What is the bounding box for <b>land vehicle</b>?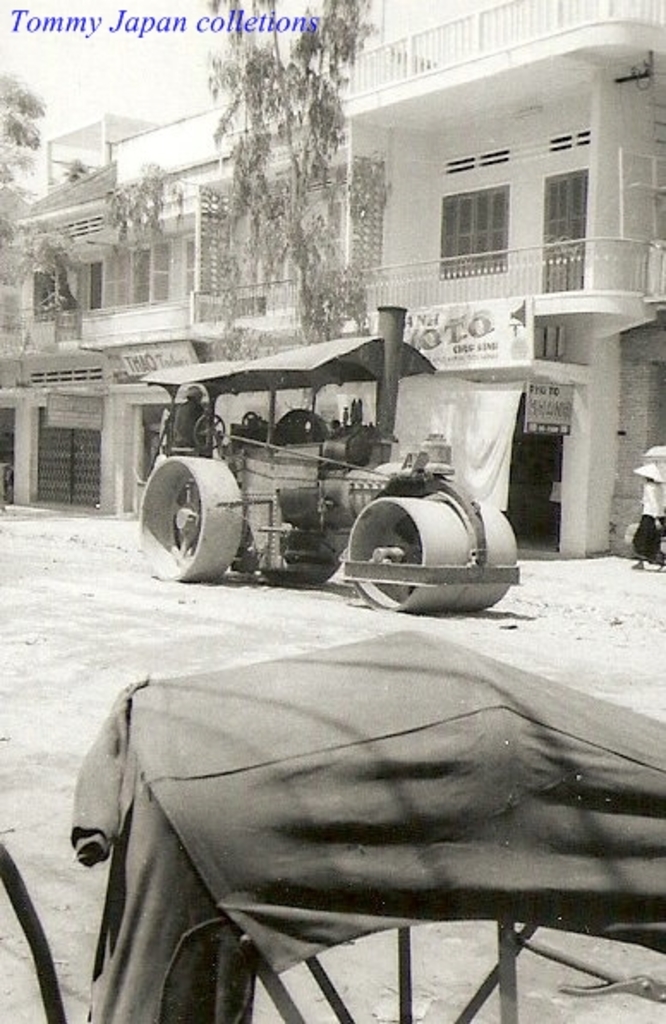
(0, 629, 664, 1022).
